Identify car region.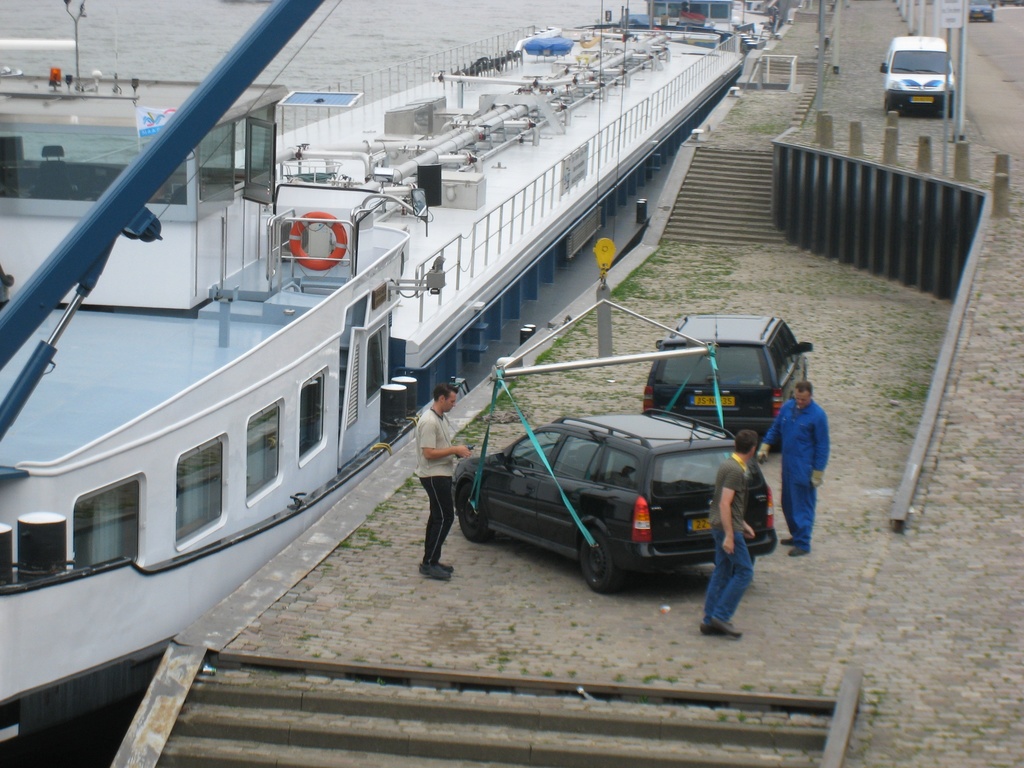
Region: 879, 35, 959, 111.
